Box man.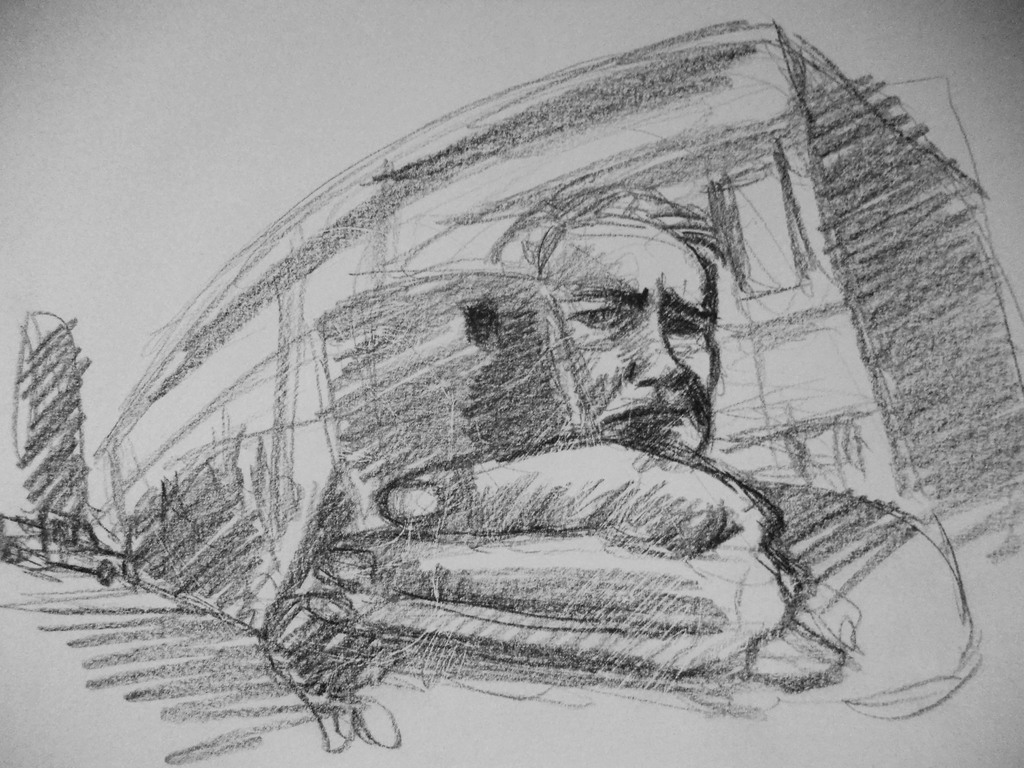
x1=287, y1=181, x2=980, y2=721.
